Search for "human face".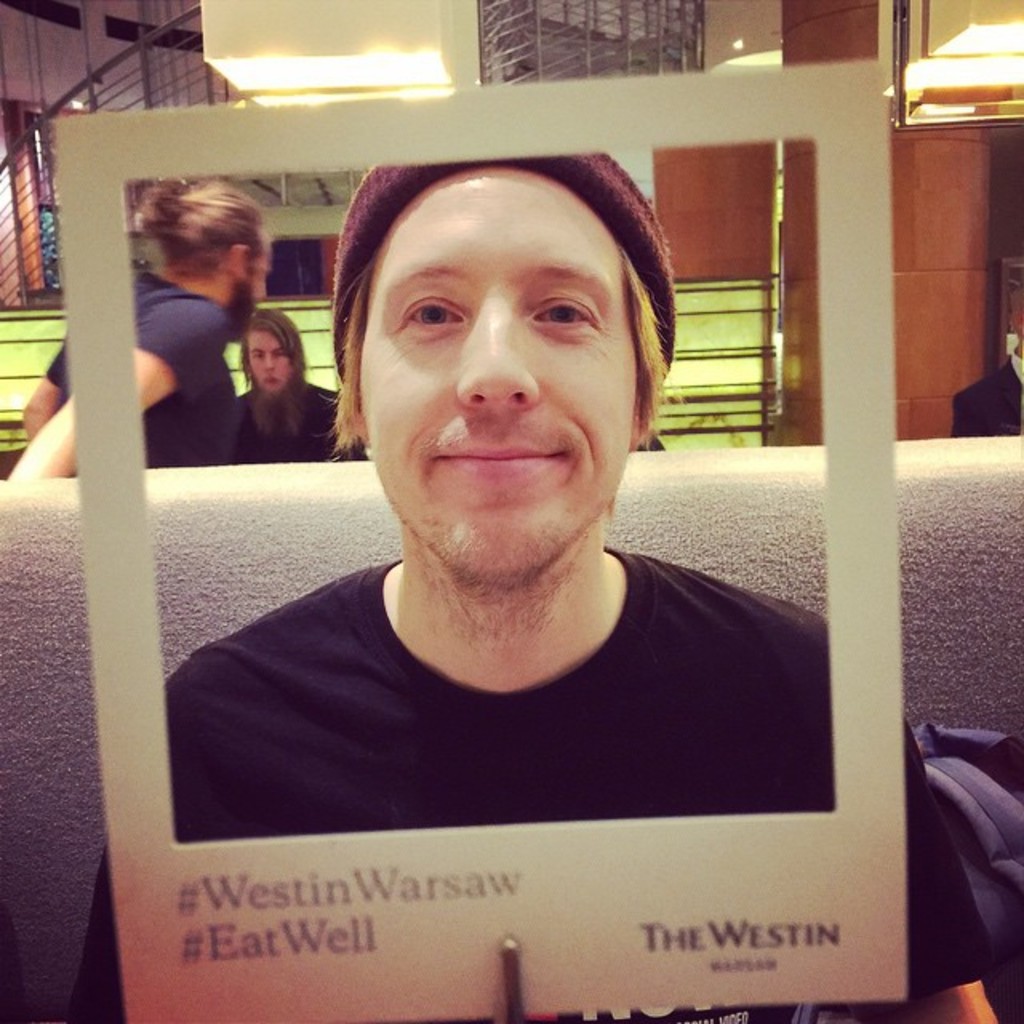
Found at bbox(357, 166, 651, 592).
